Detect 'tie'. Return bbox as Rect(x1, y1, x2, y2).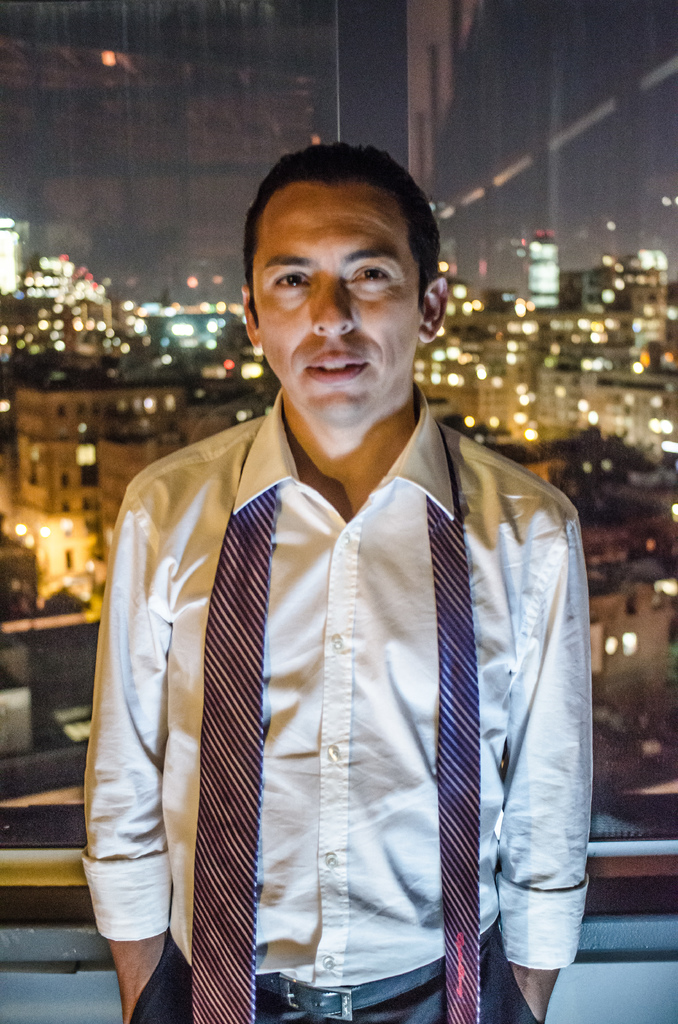
Rect(191, 415, 480, 1023).
